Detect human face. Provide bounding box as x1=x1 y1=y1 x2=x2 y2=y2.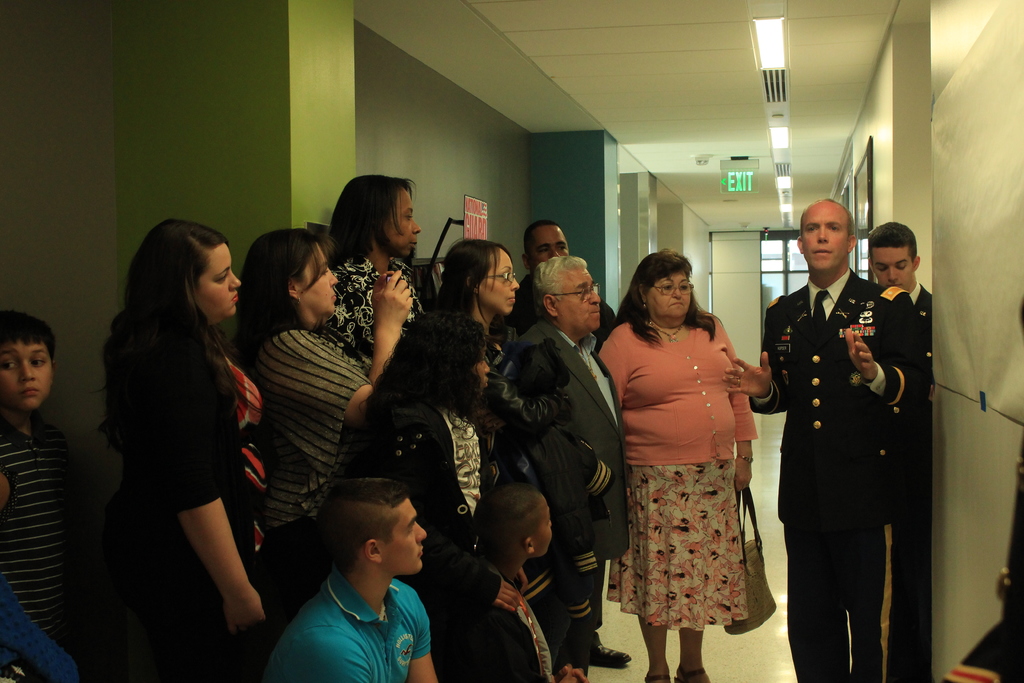
x1=386 y1=192 x2=423 y2=258.
